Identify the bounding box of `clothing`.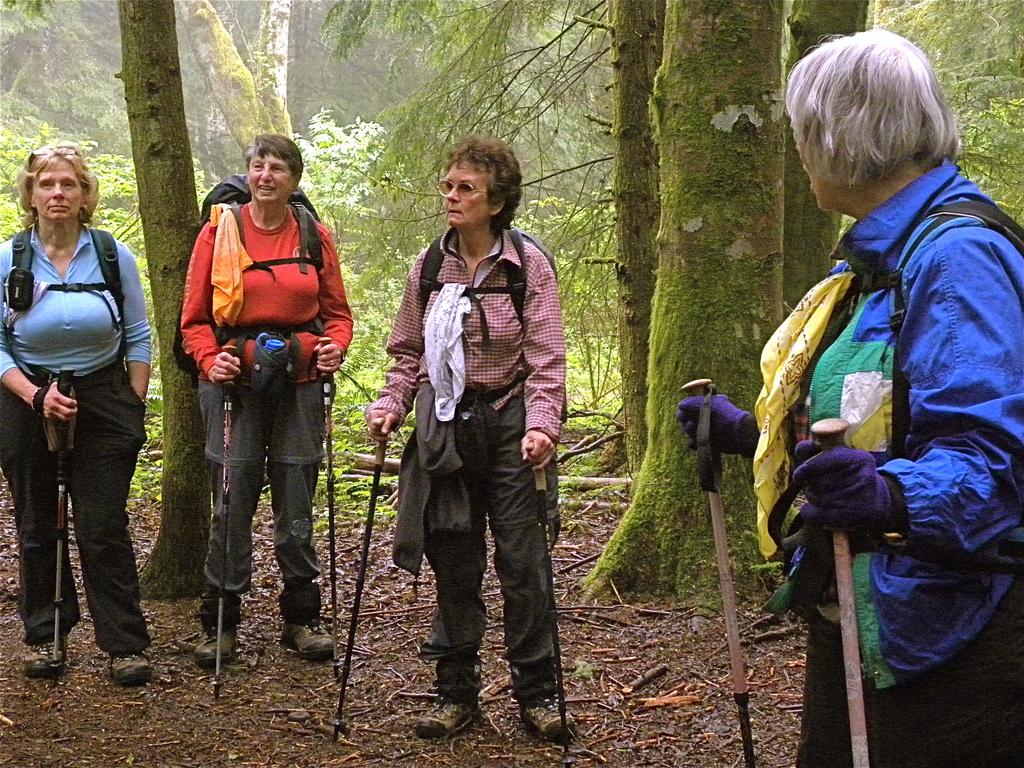
BBox(0, 216, 152, 653).
